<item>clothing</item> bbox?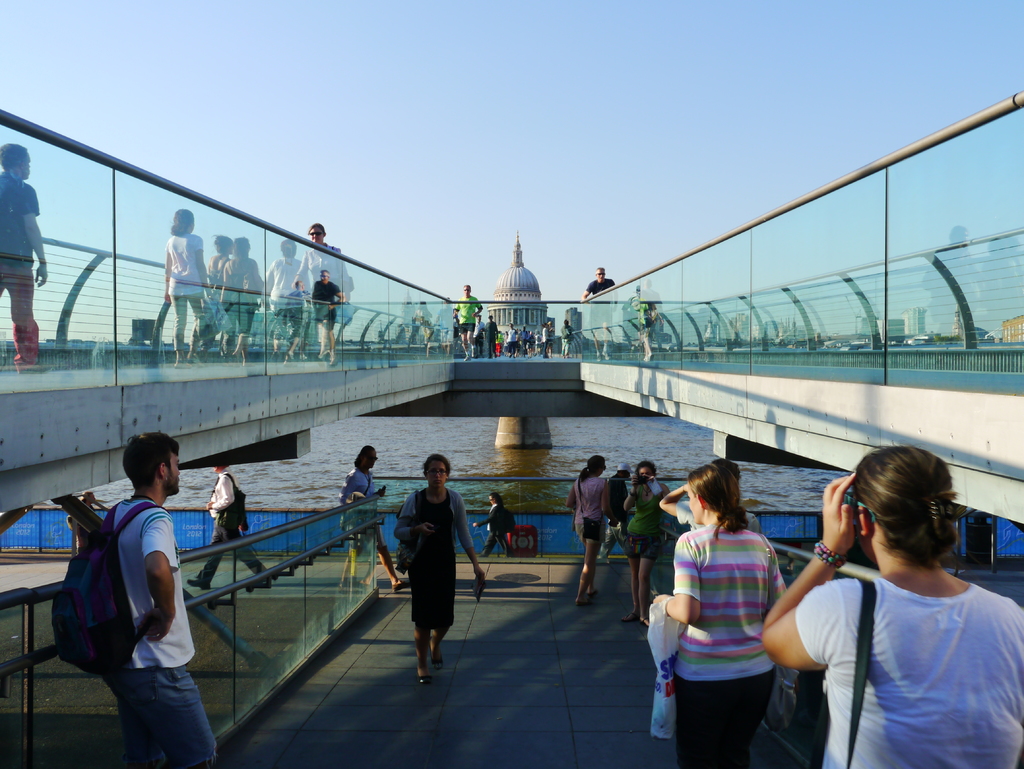
left=505, top=329, right=518, bottom=352
